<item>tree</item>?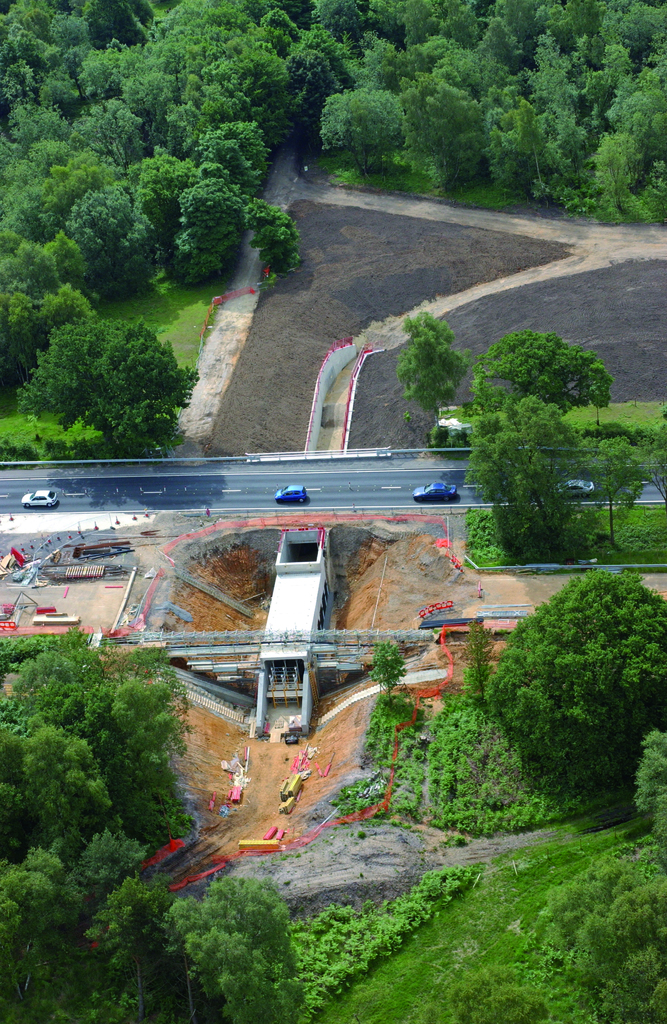
0:316:204:471
